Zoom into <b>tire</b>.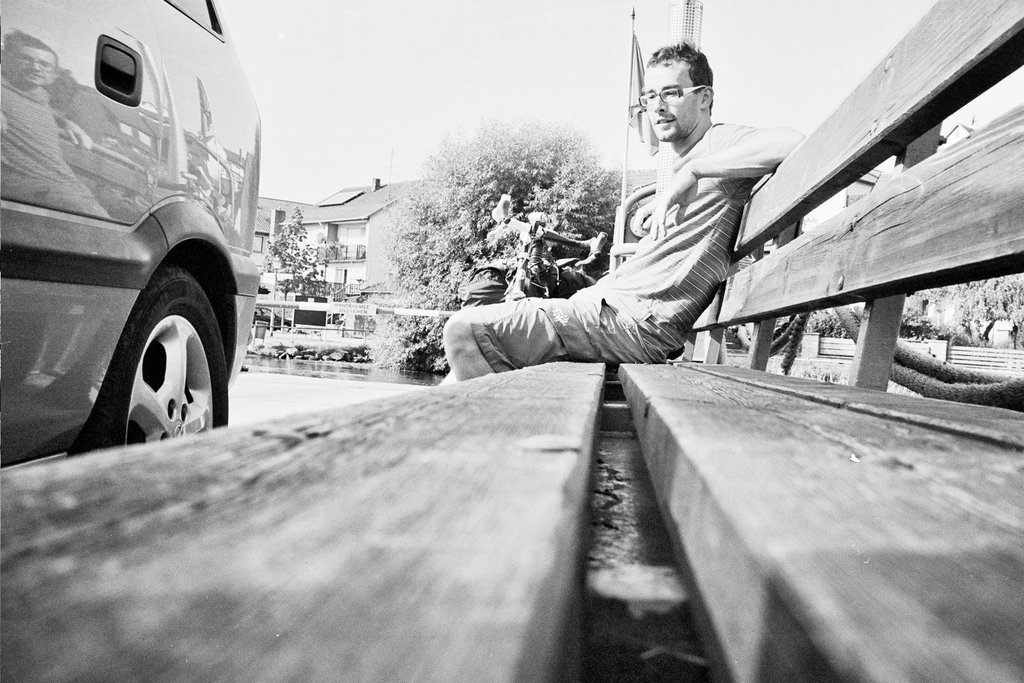
Zoom target: detection(67, 277, 223, 472).
